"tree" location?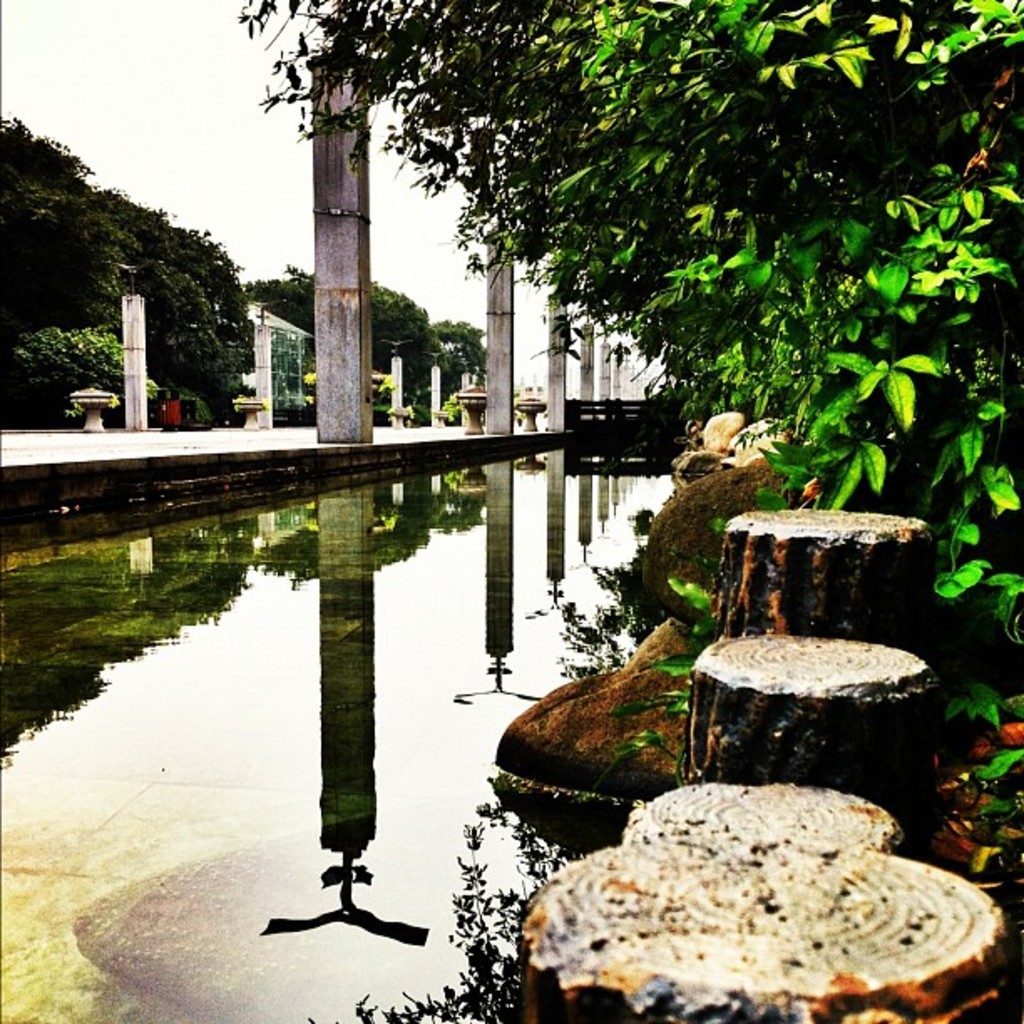
{"left": 226, "top": 0, "right": 1022, "bottom": 810}
